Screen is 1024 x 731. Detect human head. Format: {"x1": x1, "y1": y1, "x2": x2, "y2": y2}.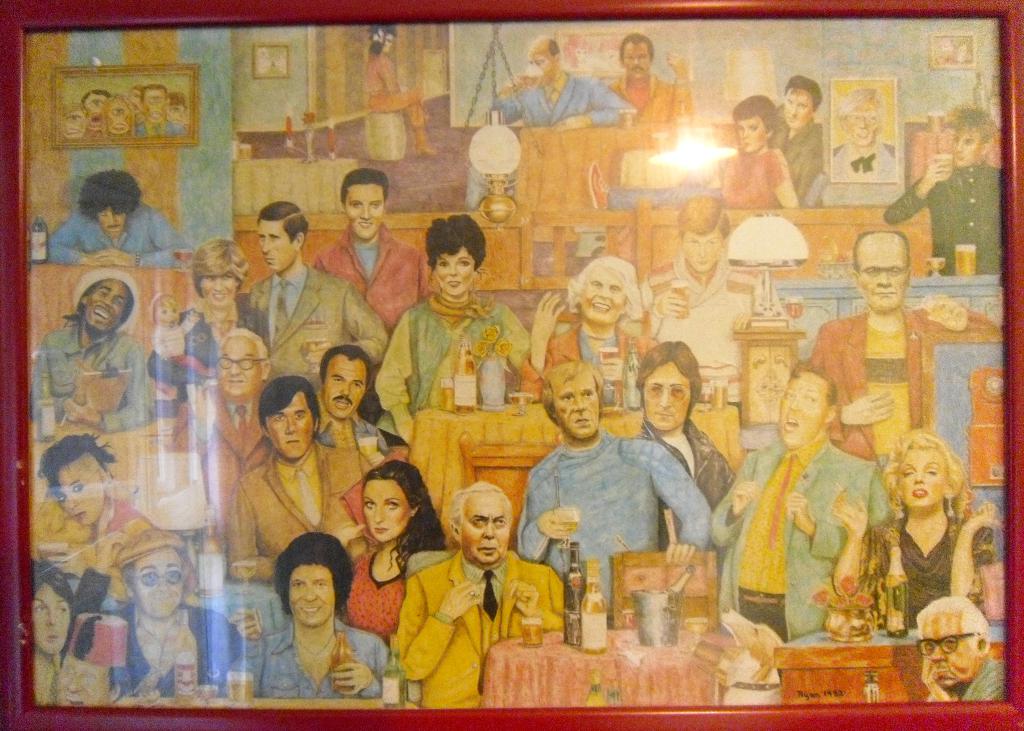
{"x1": 79, "y1": 87, "x2": 110, "y2": 129}.
